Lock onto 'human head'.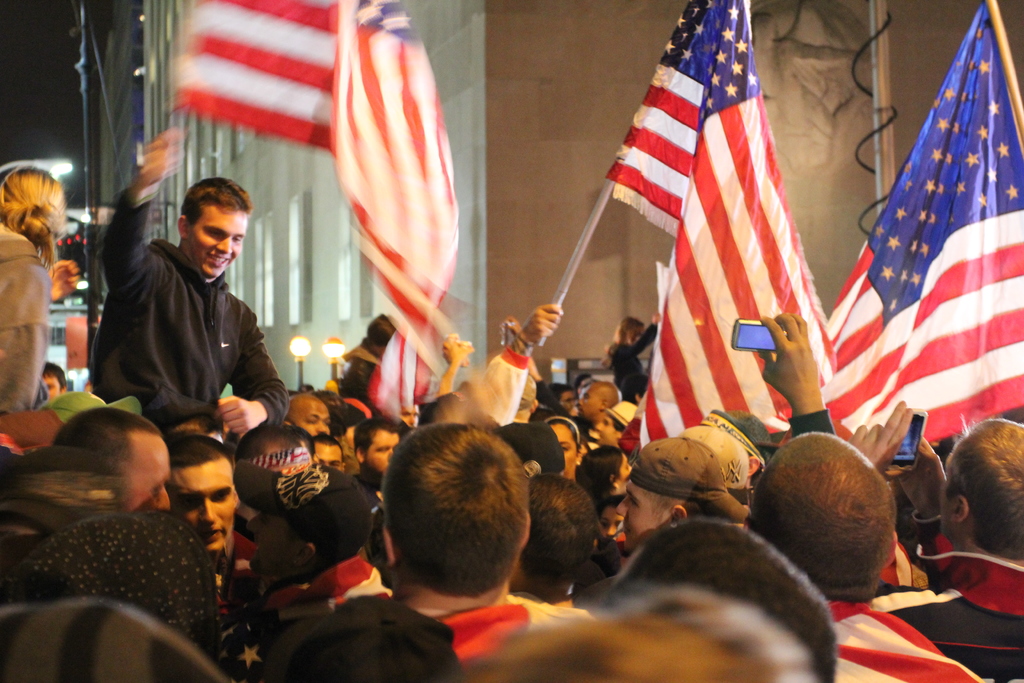
Locked: <region>166, 171, 264, 283</region>.
